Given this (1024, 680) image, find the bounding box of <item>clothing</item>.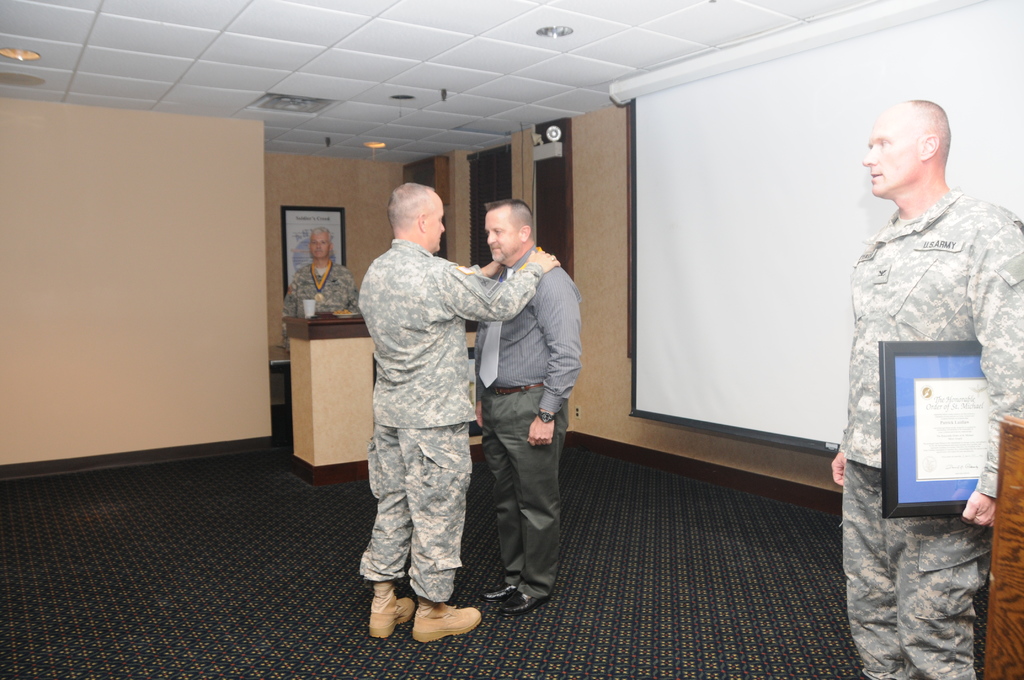
x1=476, y1=236, x2=589, y2=596.
